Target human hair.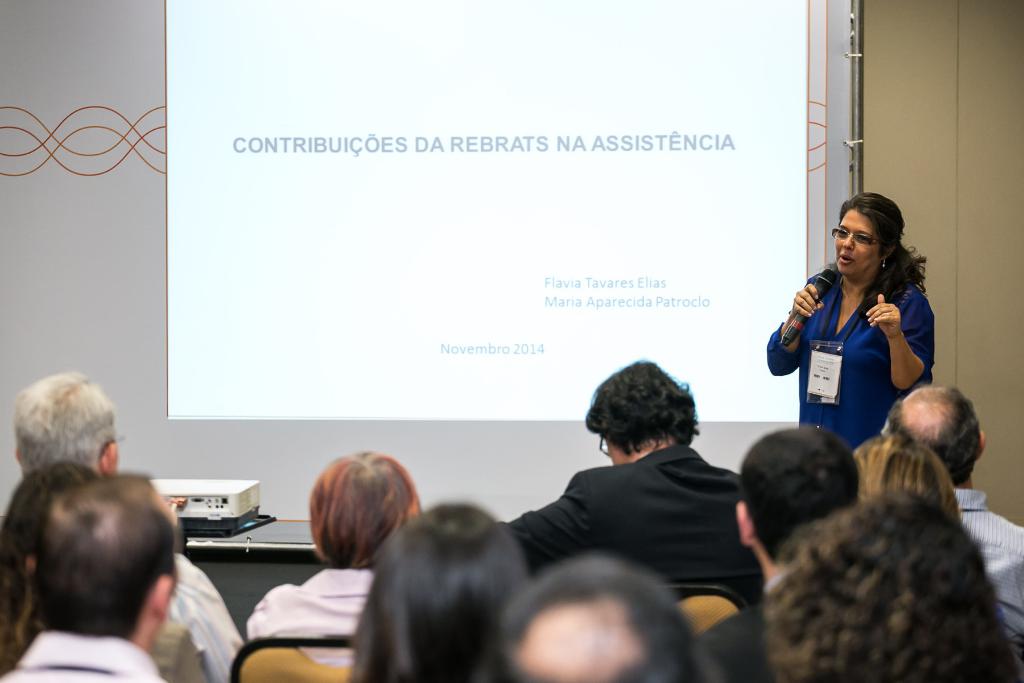
Target region: 837/191/929/327.
